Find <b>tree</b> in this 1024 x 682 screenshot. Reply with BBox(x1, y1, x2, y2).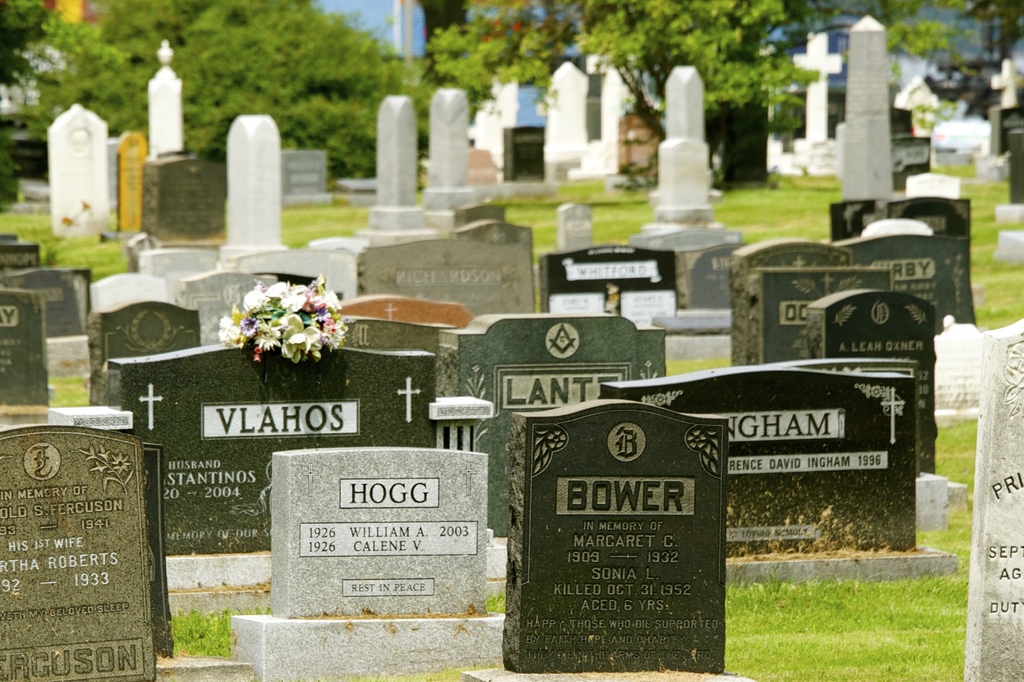
BBox(150, 26, 387, 151).
